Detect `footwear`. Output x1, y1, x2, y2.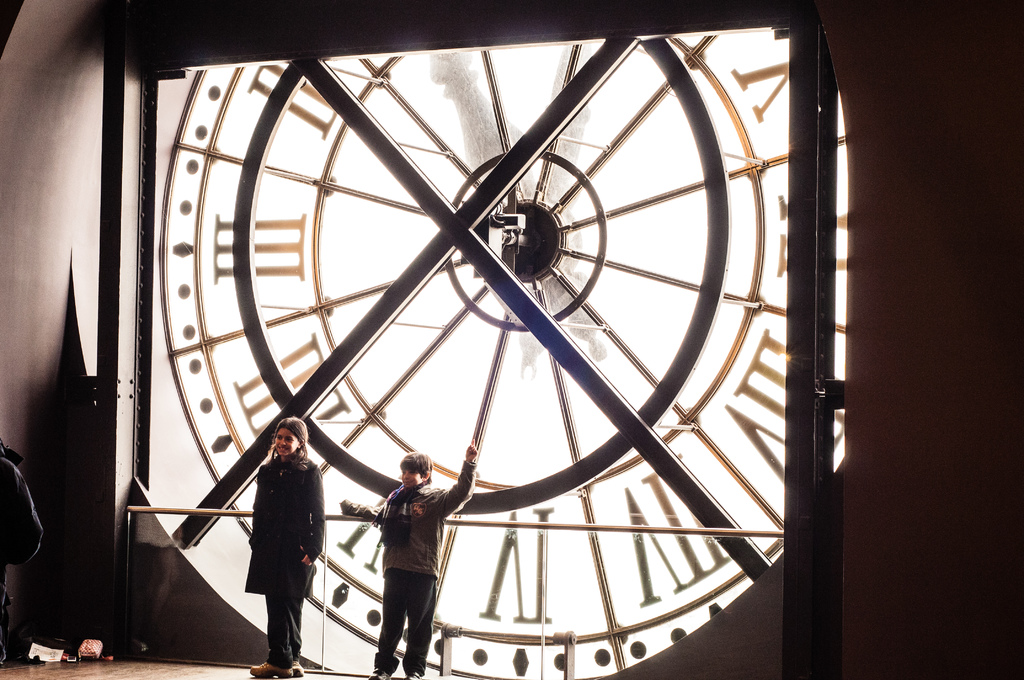
401, 672, 425, 679.
